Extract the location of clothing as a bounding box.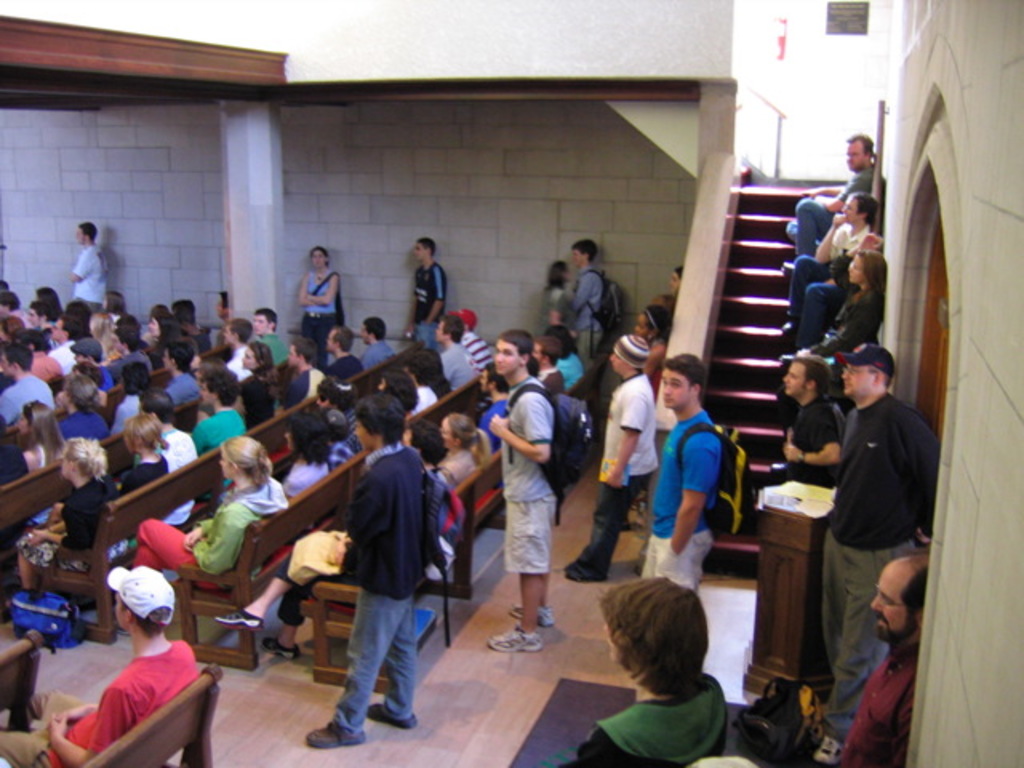
{"x1": 0, "y1": 635, "x2": 202, "y2": 766}.
